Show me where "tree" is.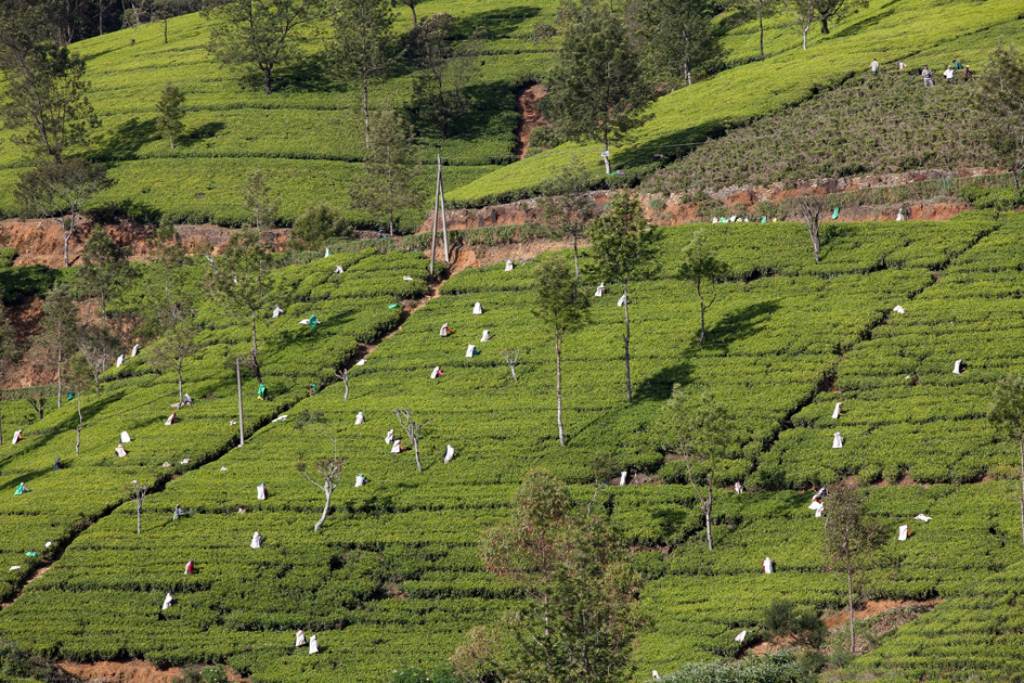
"tree" is at pyautogui.locateOnScreen(538, 154, 596, 276).
